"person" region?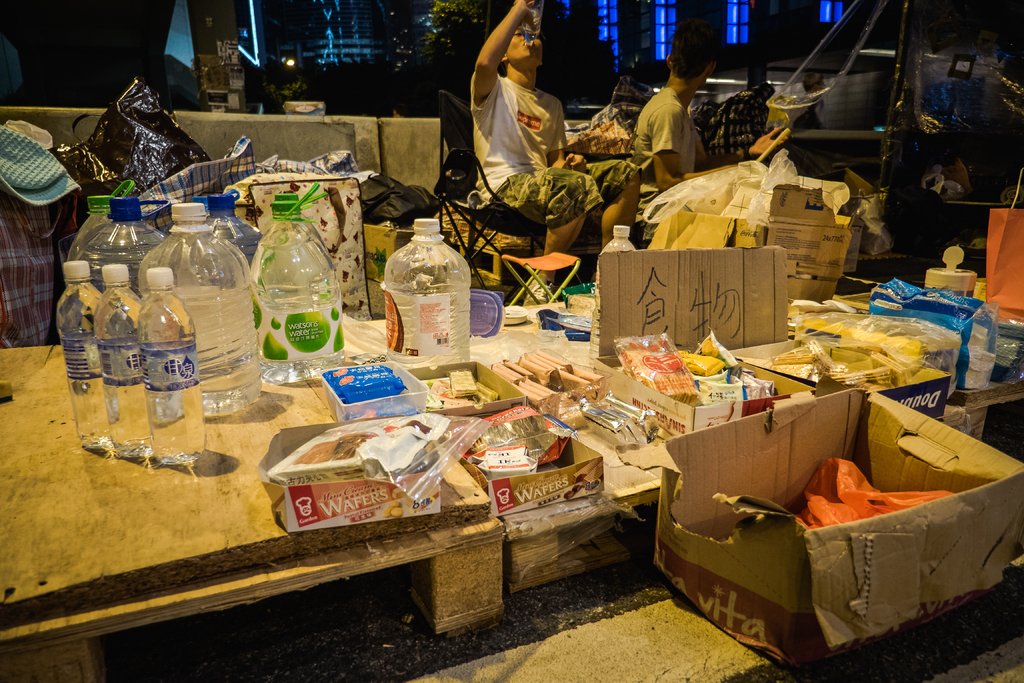
bbox(637, 39, 726, 197)
